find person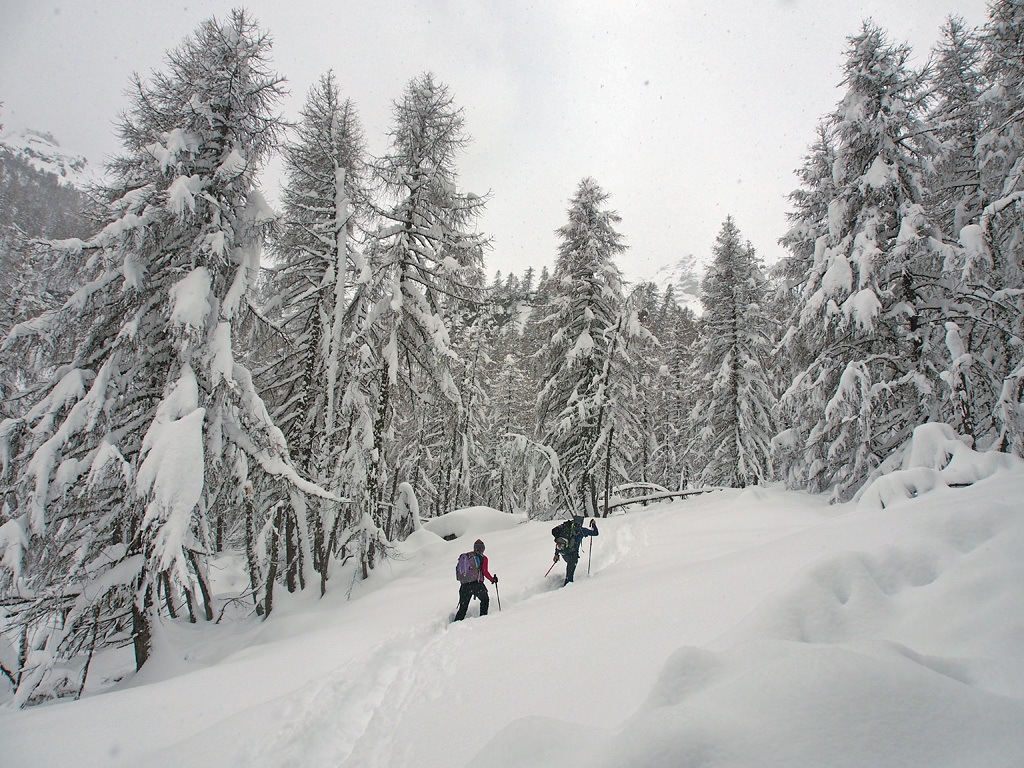
<region>451, 544, 506, 632</region>
